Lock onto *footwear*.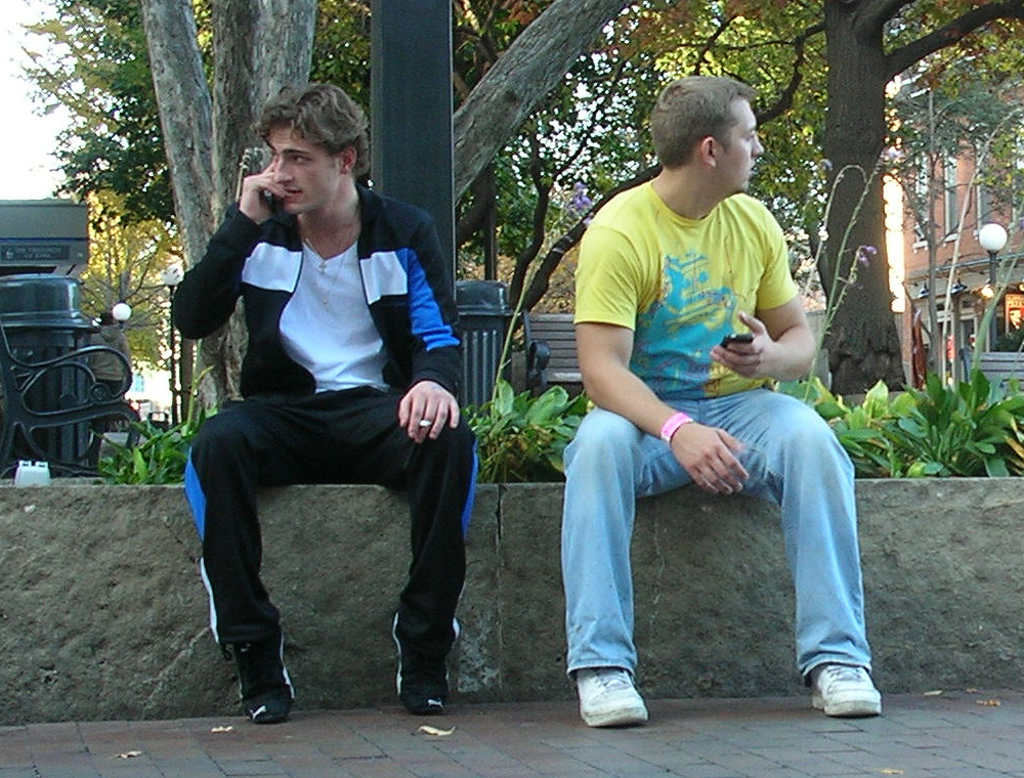
Locked: 806:666:886:722.
